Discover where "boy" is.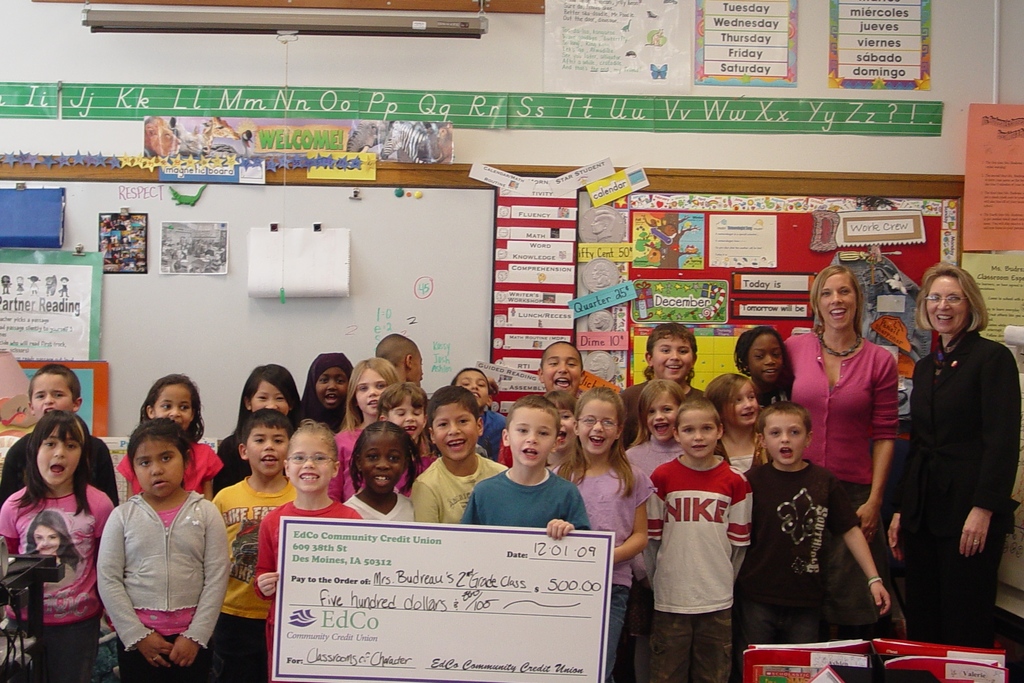
Discovered at locate(737, 398, 907, 682).
